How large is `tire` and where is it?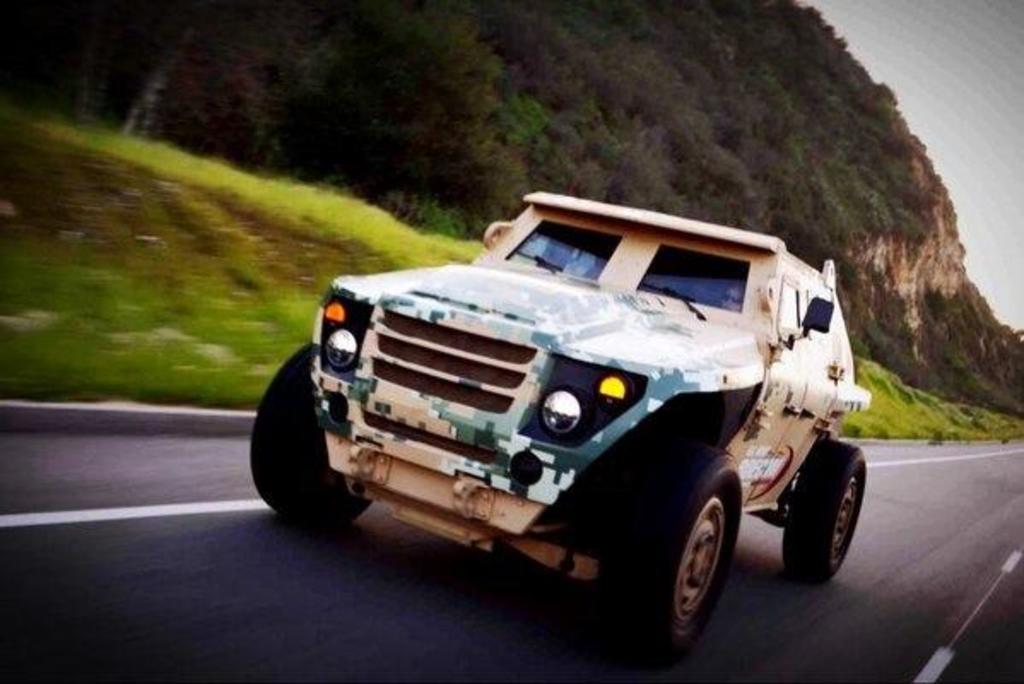
Bounding box: l=600, t=451, r=742, b=670.
